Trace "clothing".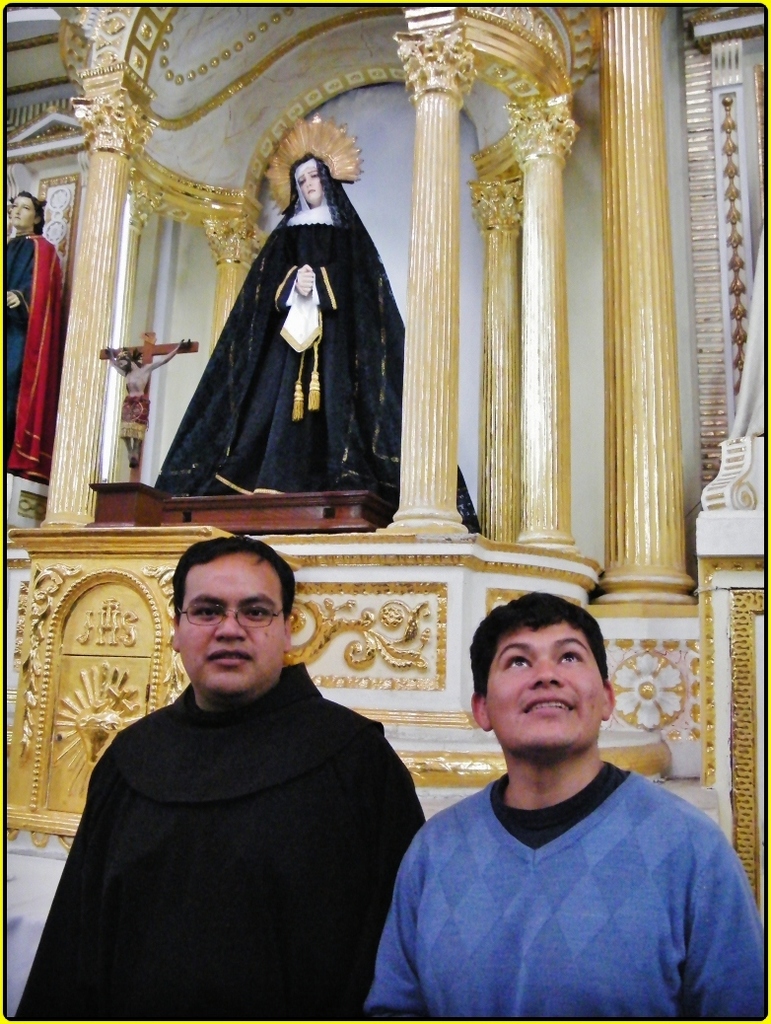
Traced to 356 769 770 1023.
